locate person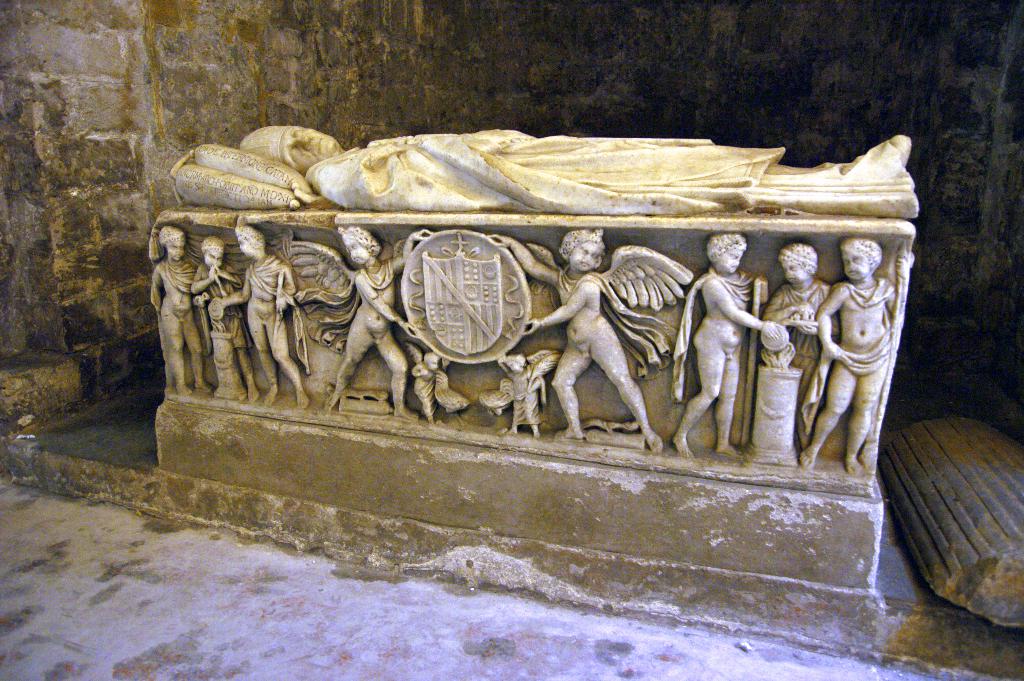
(417,347,441,421)
